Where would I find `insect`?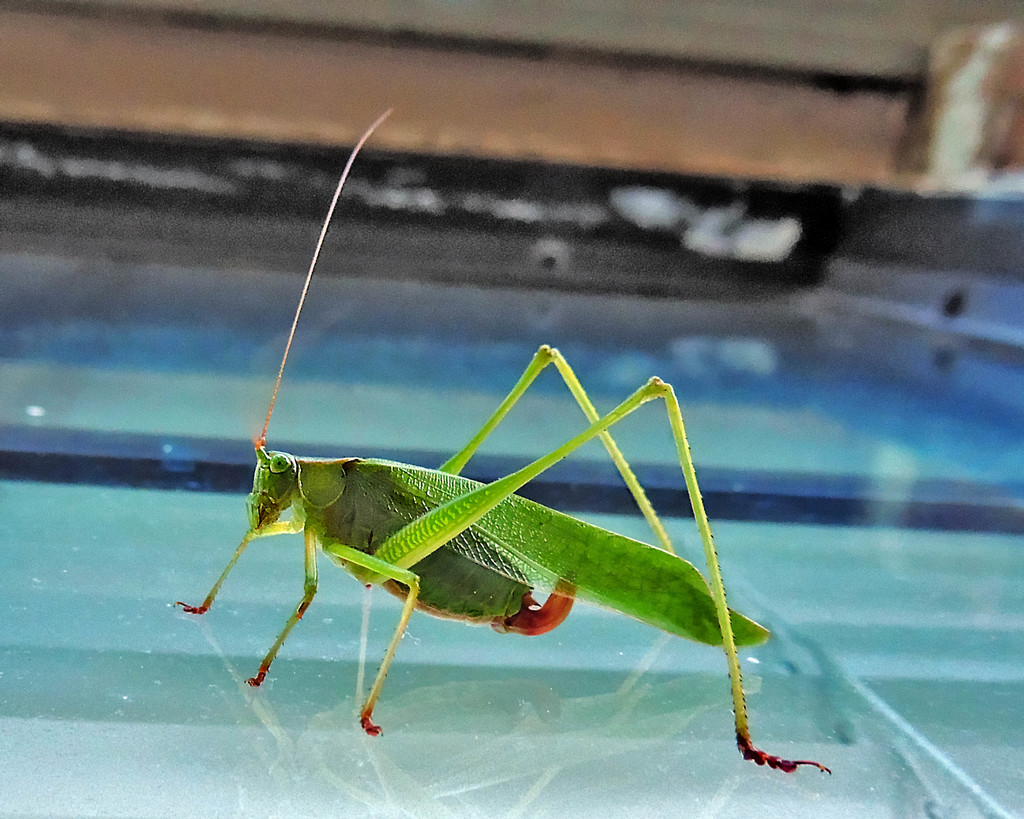
At 168:111:829:775.
